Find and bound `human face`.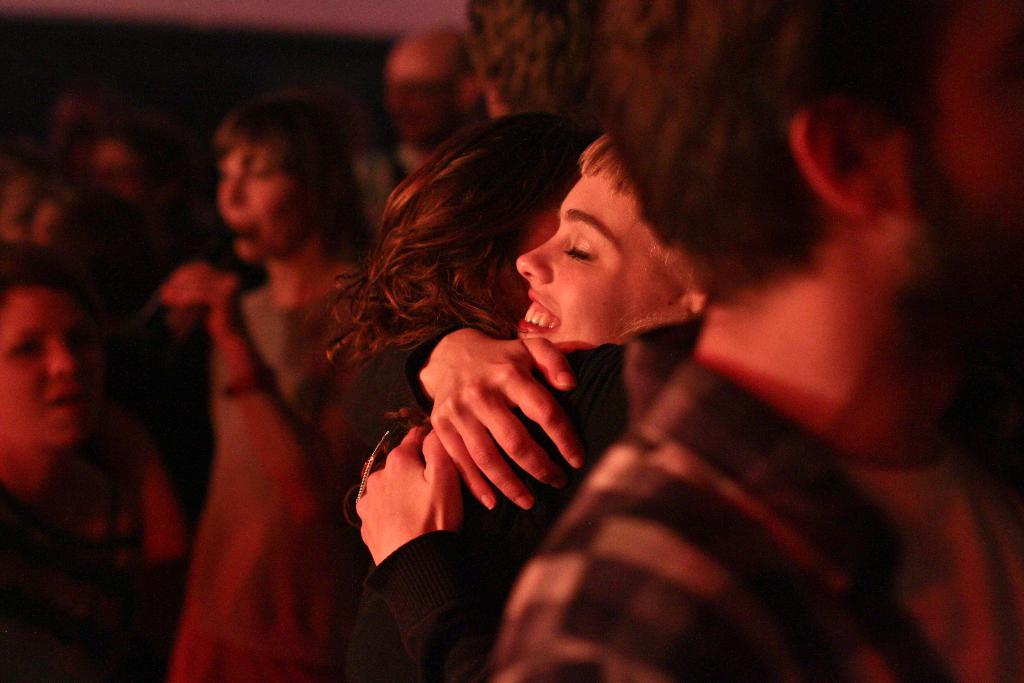
Bound: <box>0,283,101,447</box>.
